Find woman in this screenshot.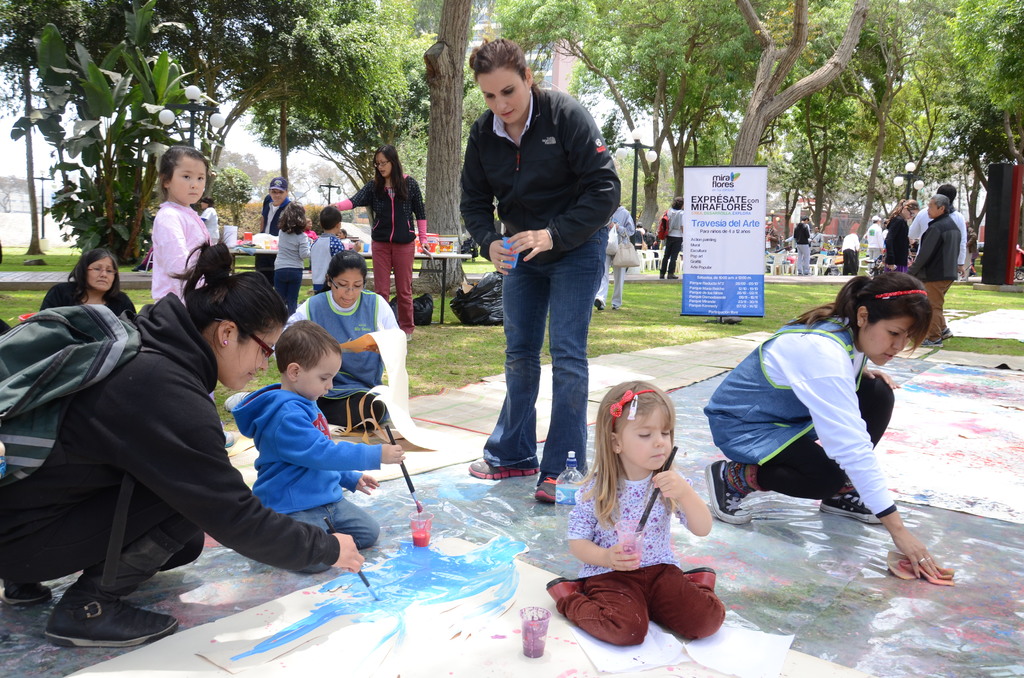
The bounding box for woman is detection(38, 249, 134, 319).
